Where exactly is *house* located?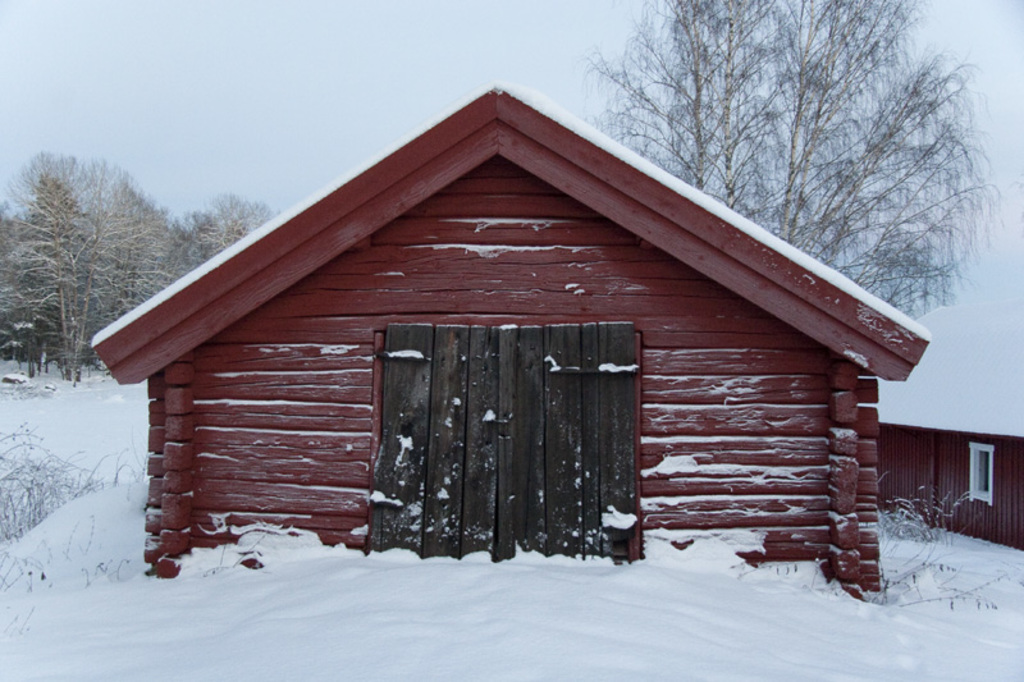
Its bounding box is crop(84, 47, 957, 608).
